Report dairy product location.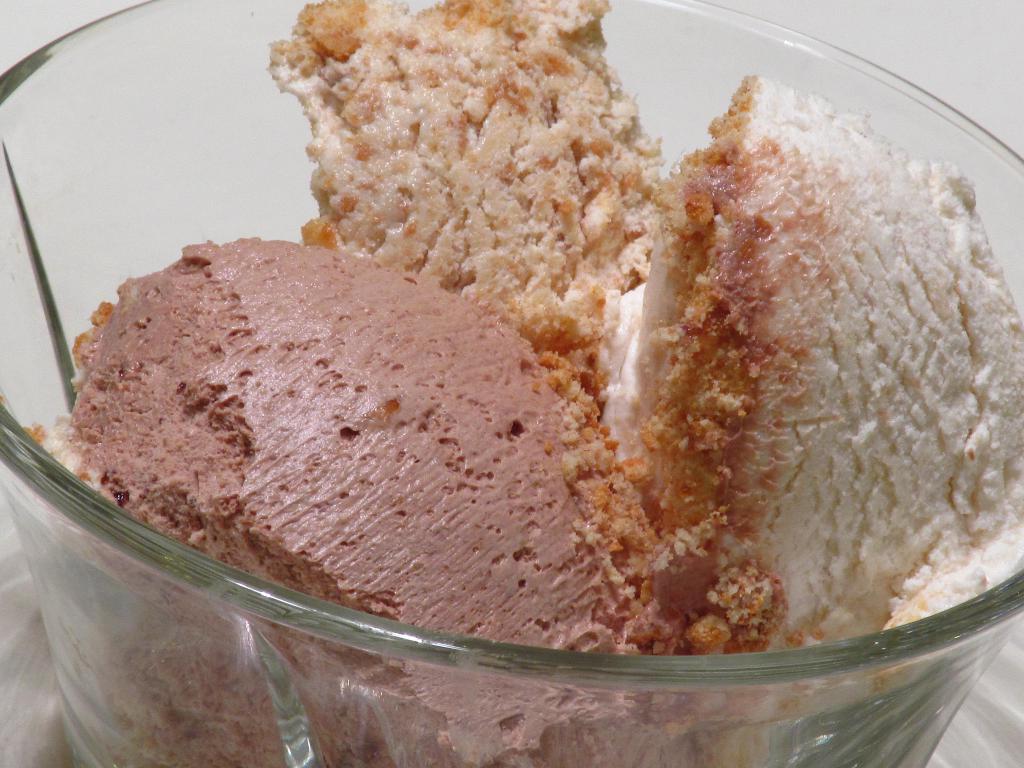
Report: 301:2:664:441.
